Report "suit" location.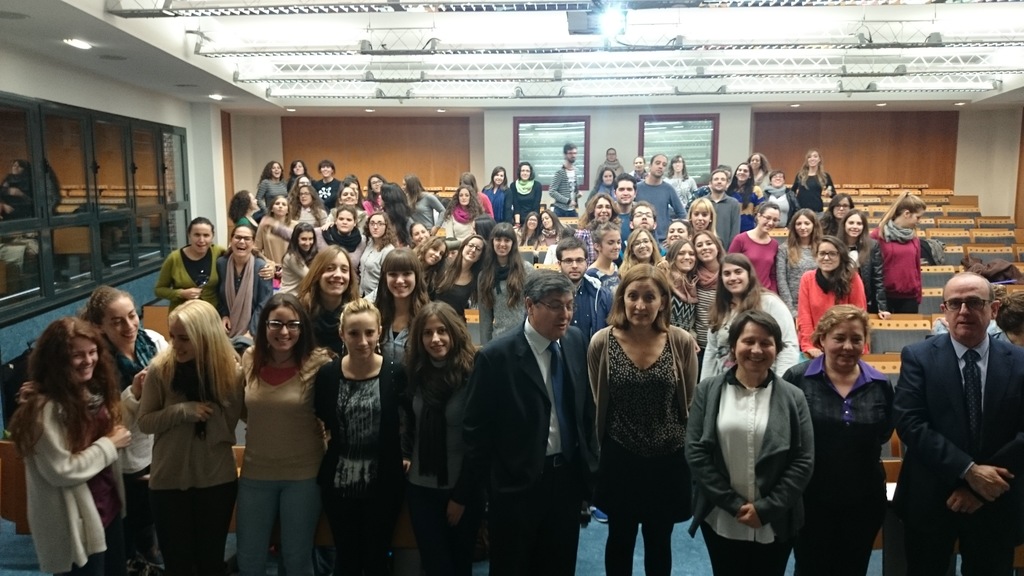
Report: 461, 321, 595, 573.
